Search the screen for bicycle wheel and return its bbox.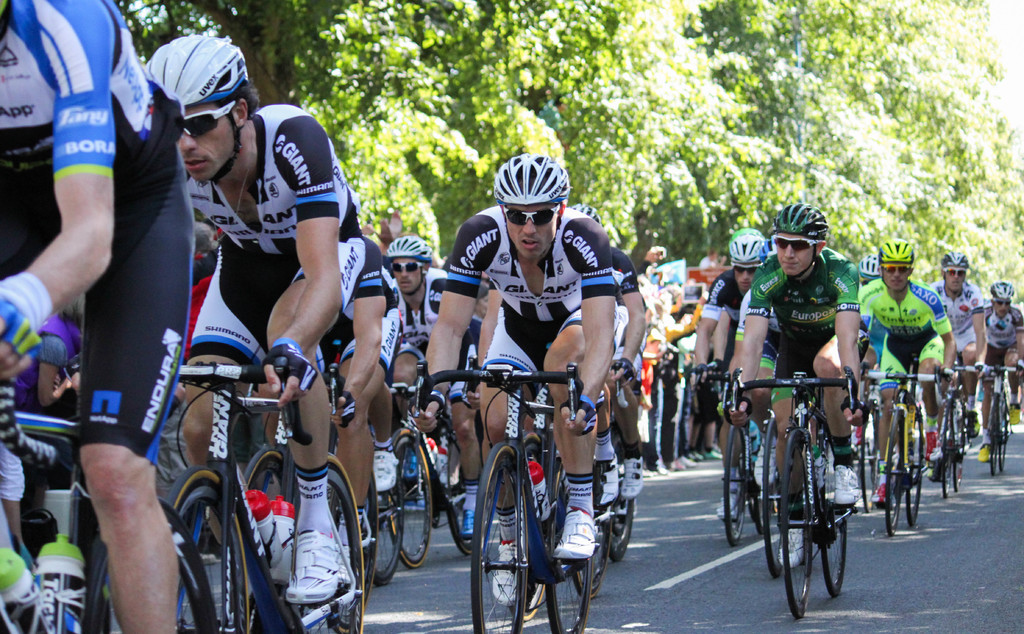
Found: left=762, top=415, right=781, bottom=576.
